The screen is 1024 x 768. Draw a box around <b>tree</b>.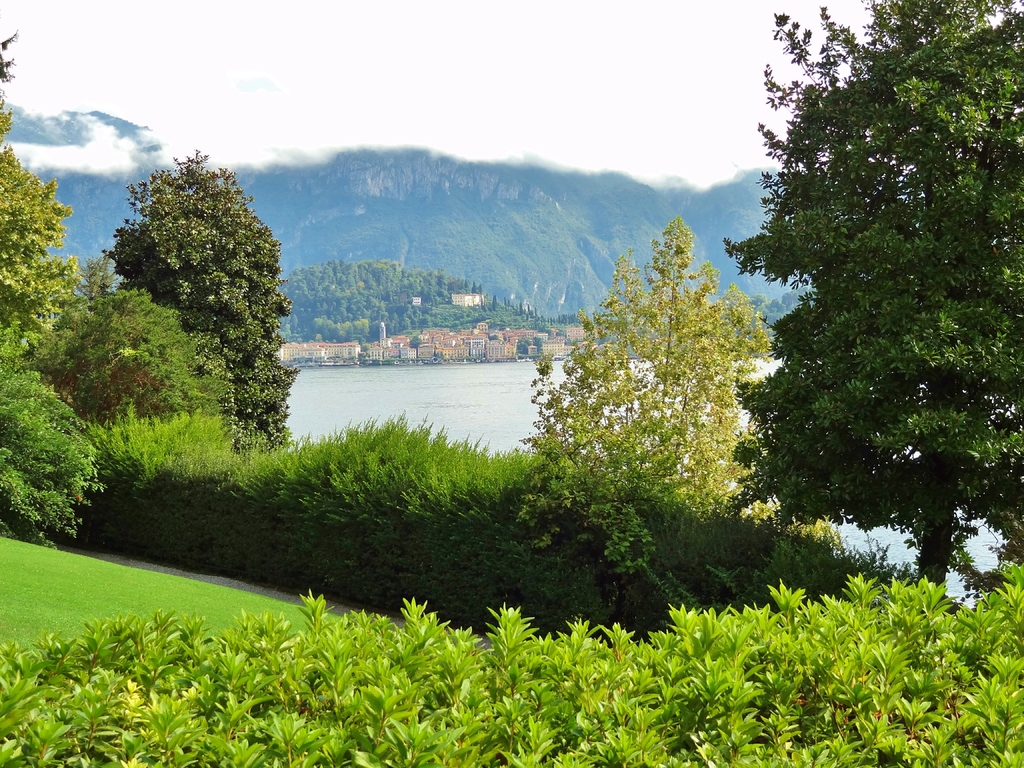
(508,206,765,600).
